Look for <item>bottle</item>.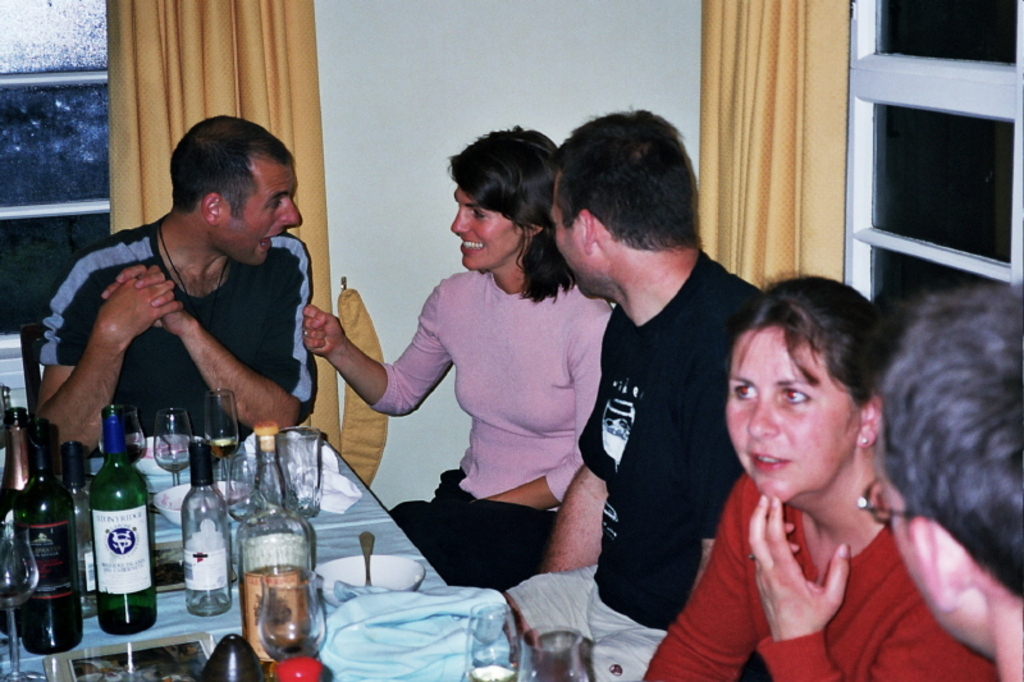
Found: <region>14, 409, 78, 655</region>.
